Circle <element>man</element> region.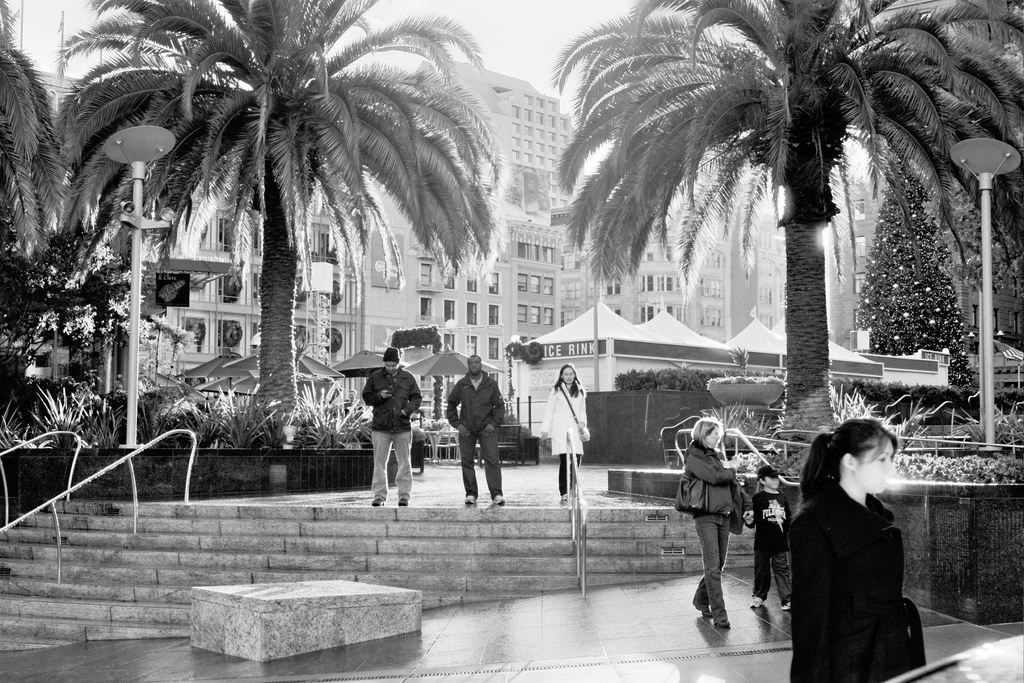
Region: 348,351,426,514.
